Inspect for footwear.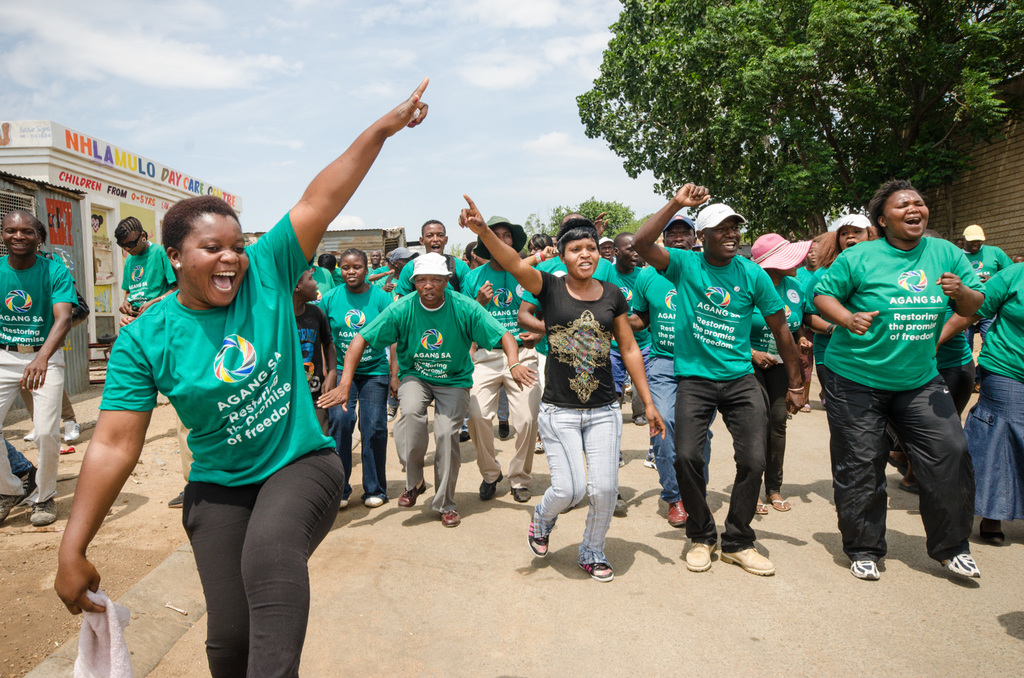
Inspection: <region>63, 417, 80, 444</region>.
